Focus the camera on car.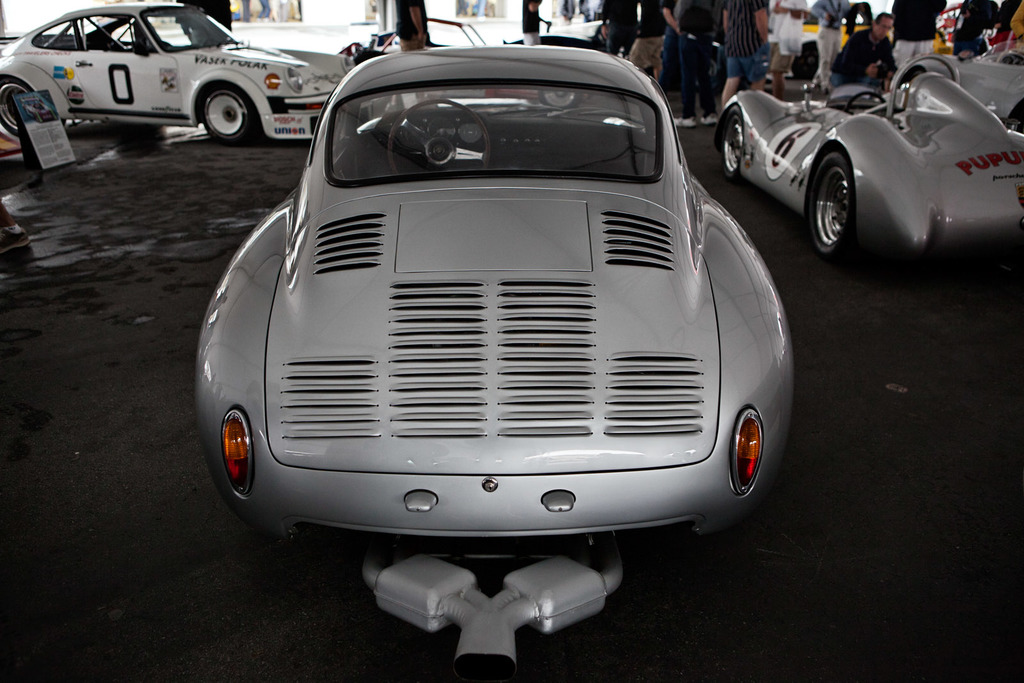
Focus region: crop(0, 0, 359, 146).
